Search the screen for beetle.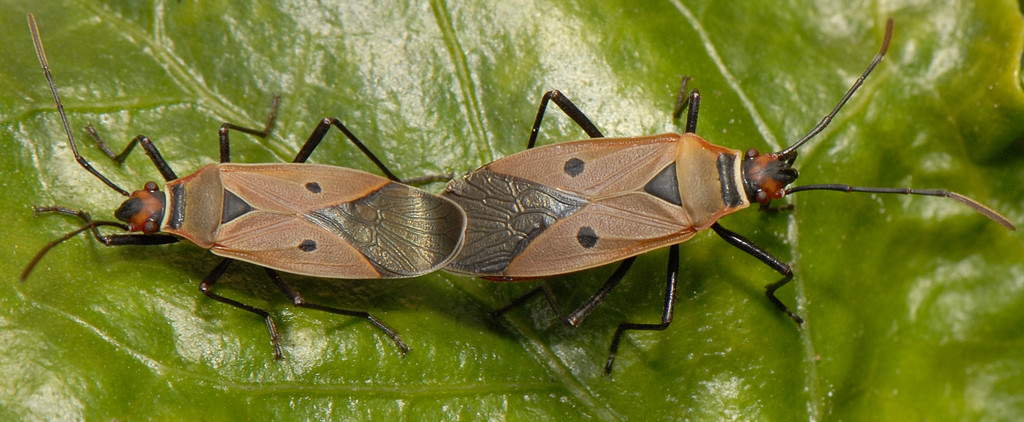
Found at rect(434, 11, 1023, 381).
